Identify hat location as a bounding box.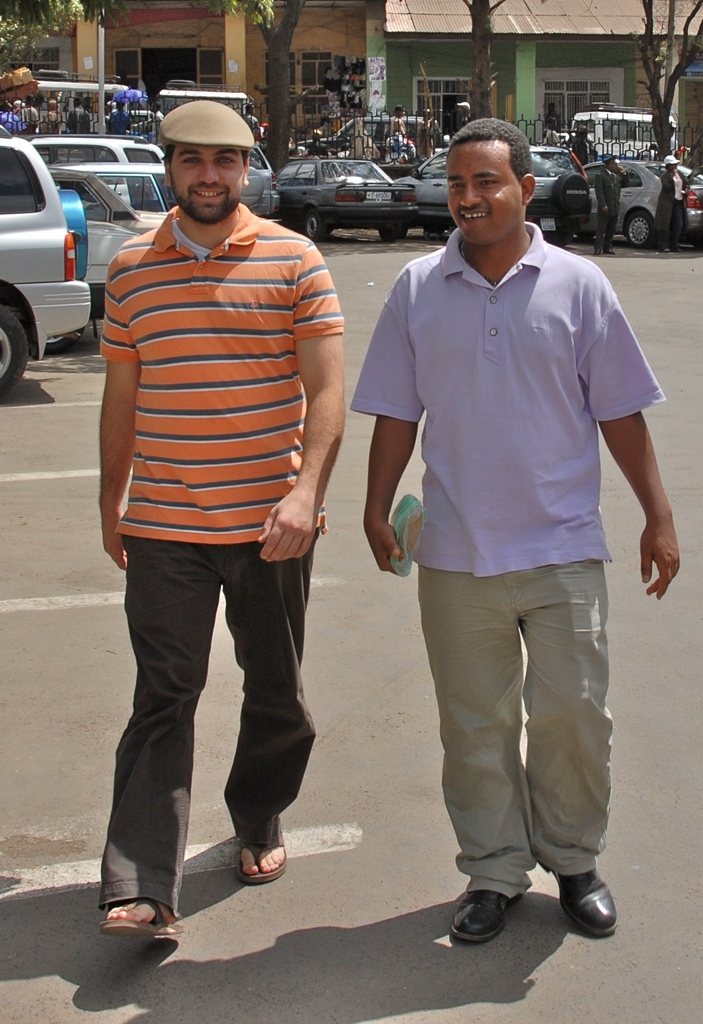
[x1=157, y1=99, x2=253, y2=147].
